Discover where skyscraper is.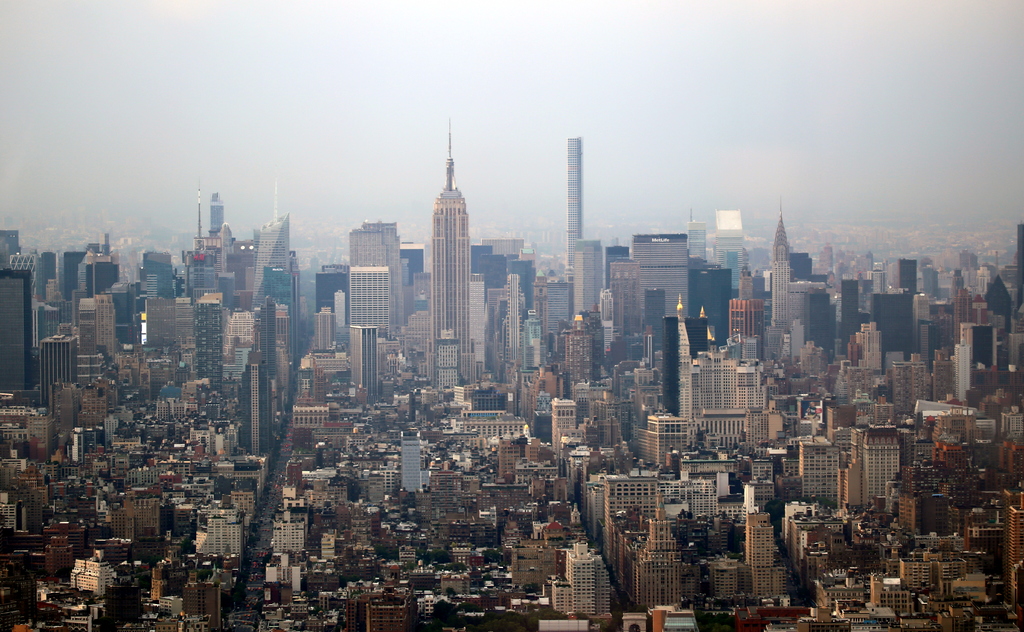
Discovered at 981 279 1023 389.
